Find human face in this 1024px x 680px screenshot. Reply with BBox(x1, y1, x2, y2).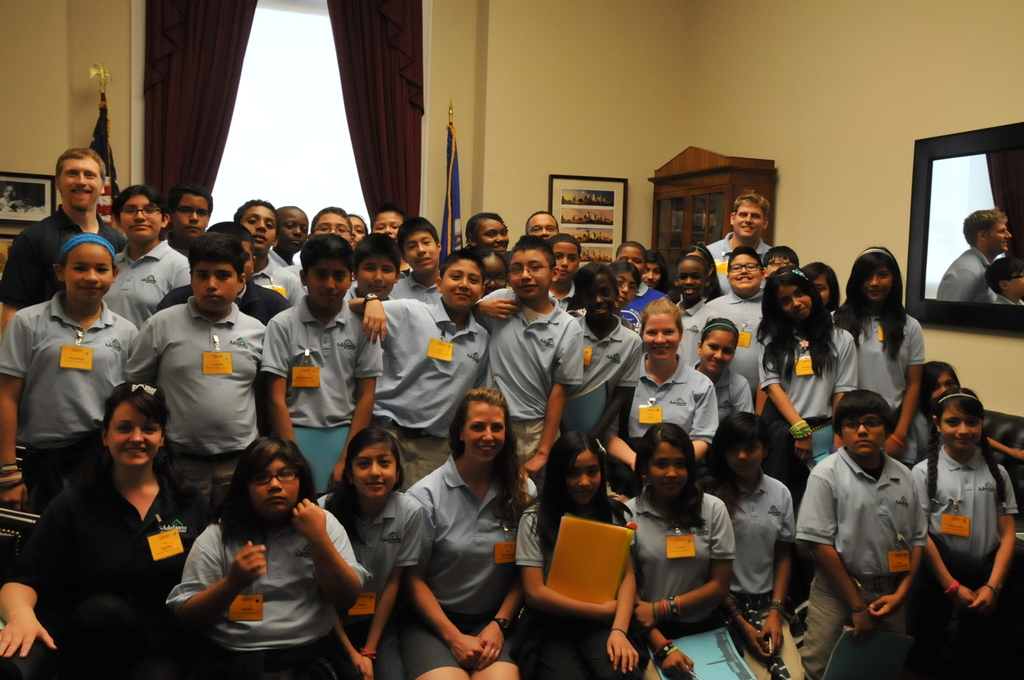
BBox(314, 211, 349, 244).
